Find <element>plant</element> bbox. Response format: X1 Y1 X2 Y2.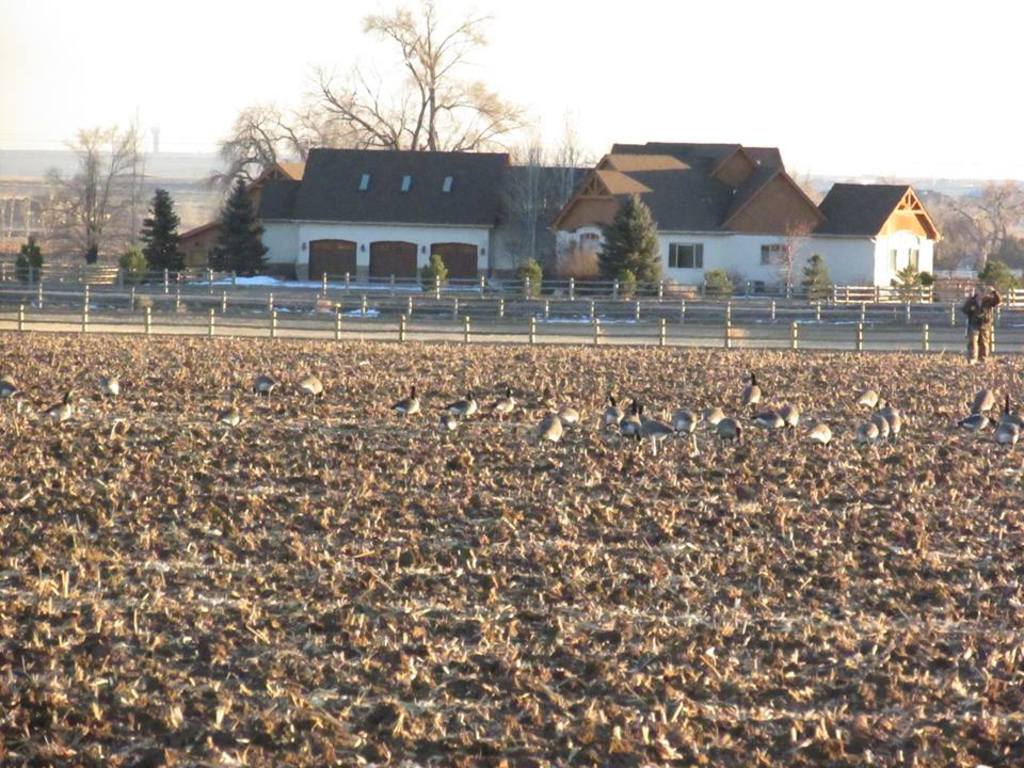
977 257 998 282.
